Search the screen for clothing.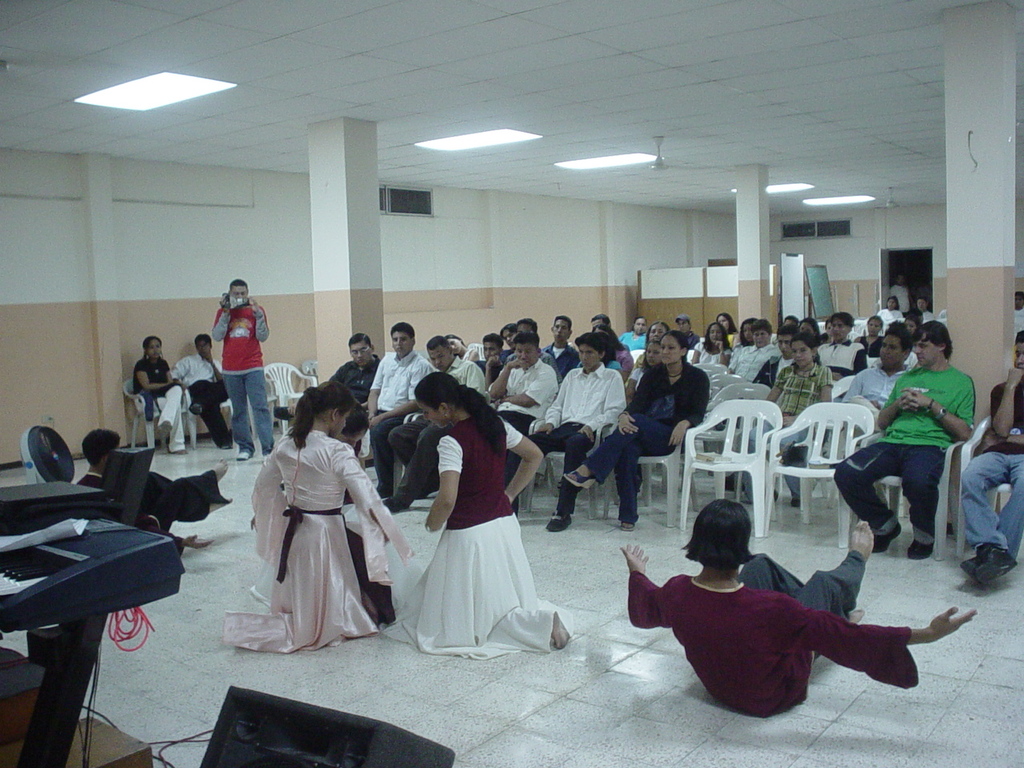
Found at detection(252, 420, 394, 653).
